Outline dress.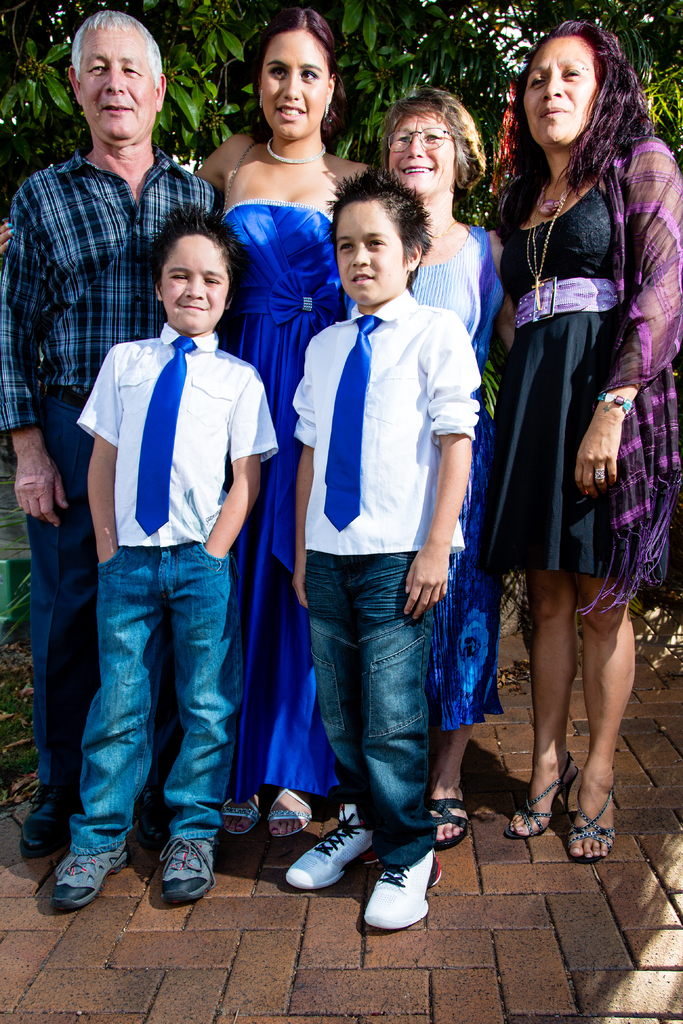
Outline: locate(349, 212, 517, 731).
